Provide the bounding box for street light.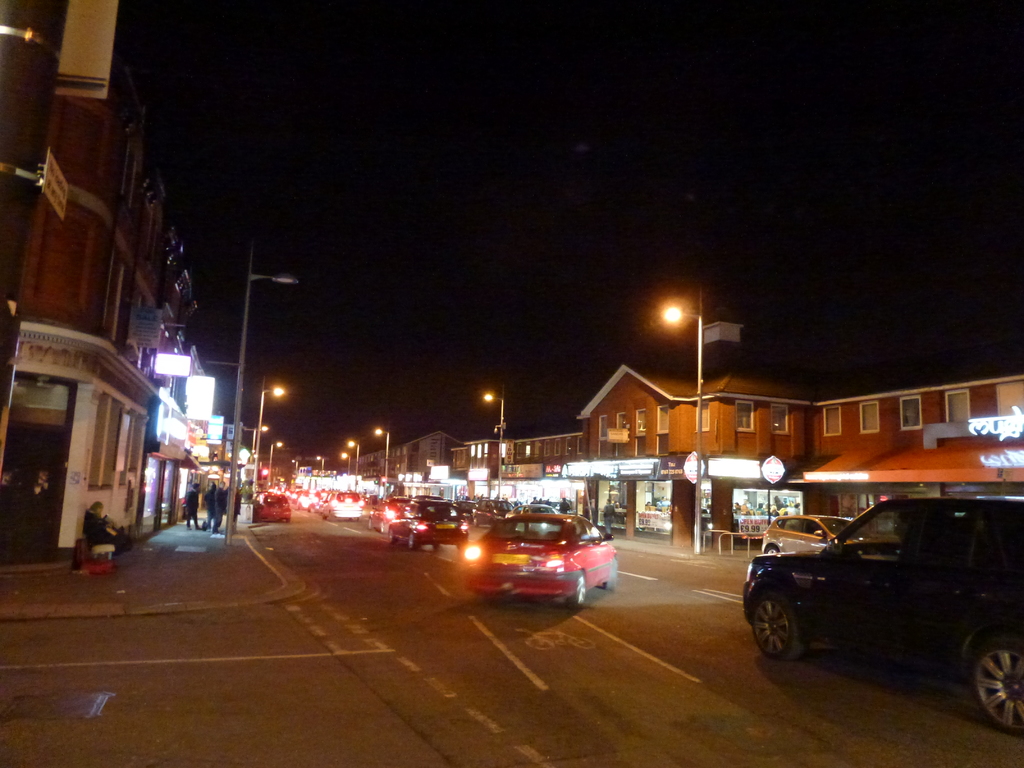
bbox=[228, 243, 308, 541].
